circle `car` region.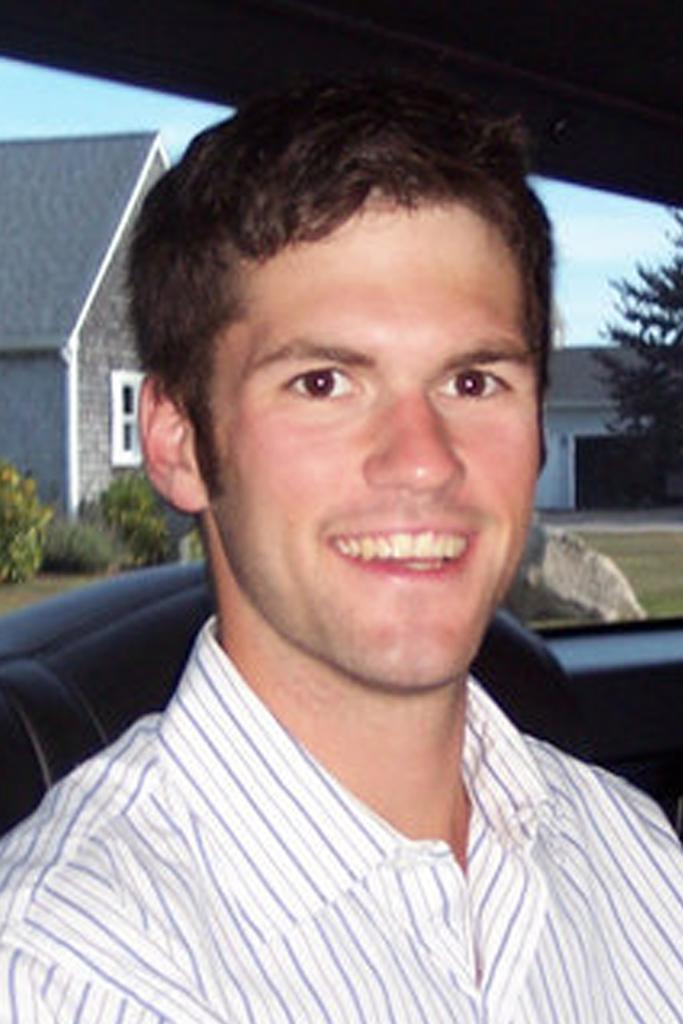
Region: [0,0,682,842].
